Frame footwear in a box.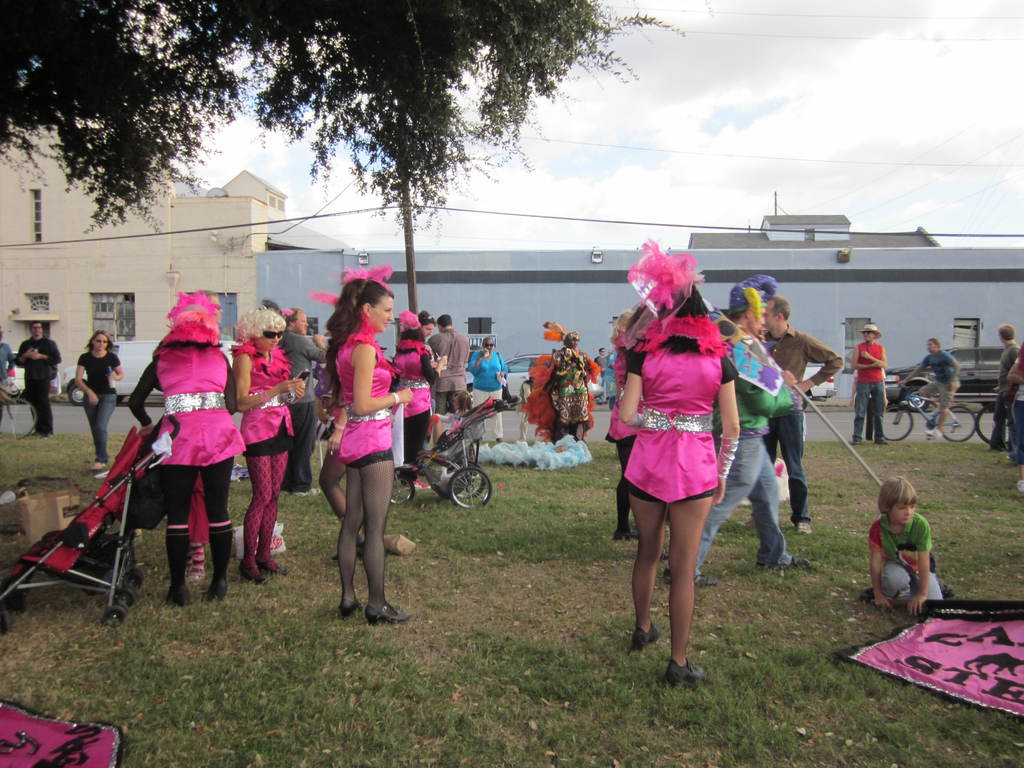
crop(239, 558, 263, 591).
